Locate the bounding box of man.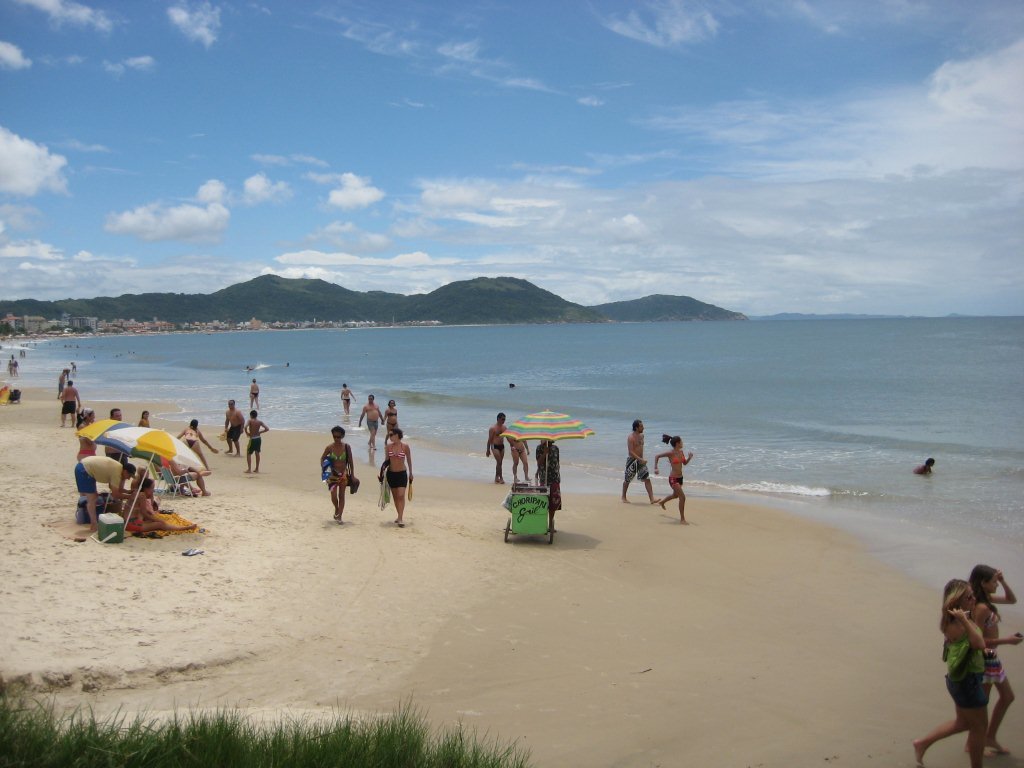
Bounding box: 352/390/384/456.
